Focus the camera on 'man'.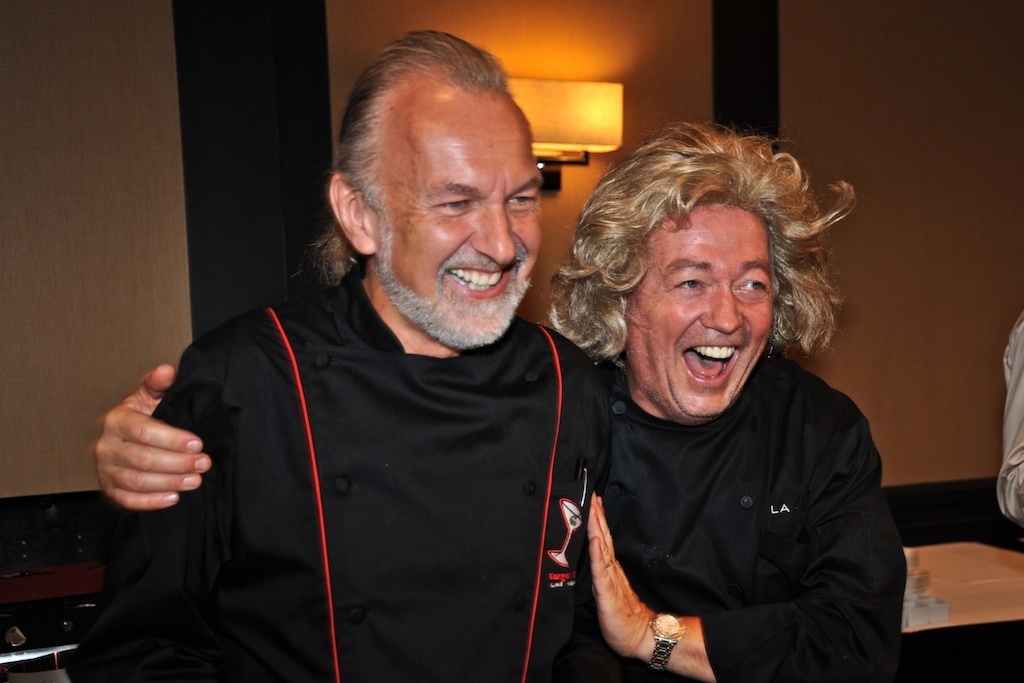
Focus region: bbox(66, 31, 604, 675).
